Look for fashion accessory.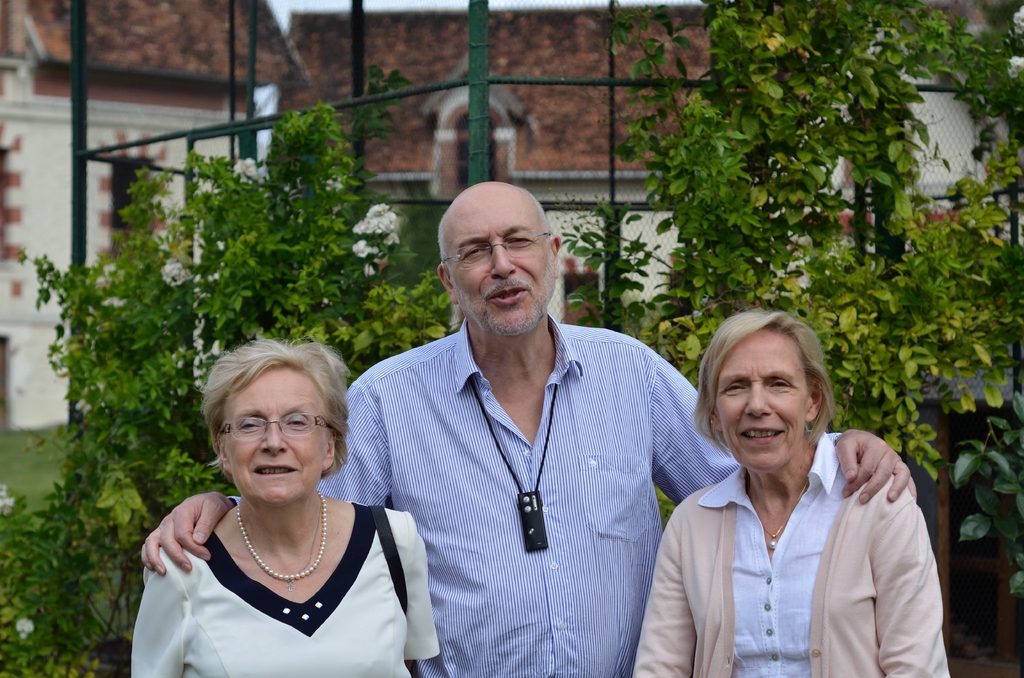
Found: 232:486:329:579.
